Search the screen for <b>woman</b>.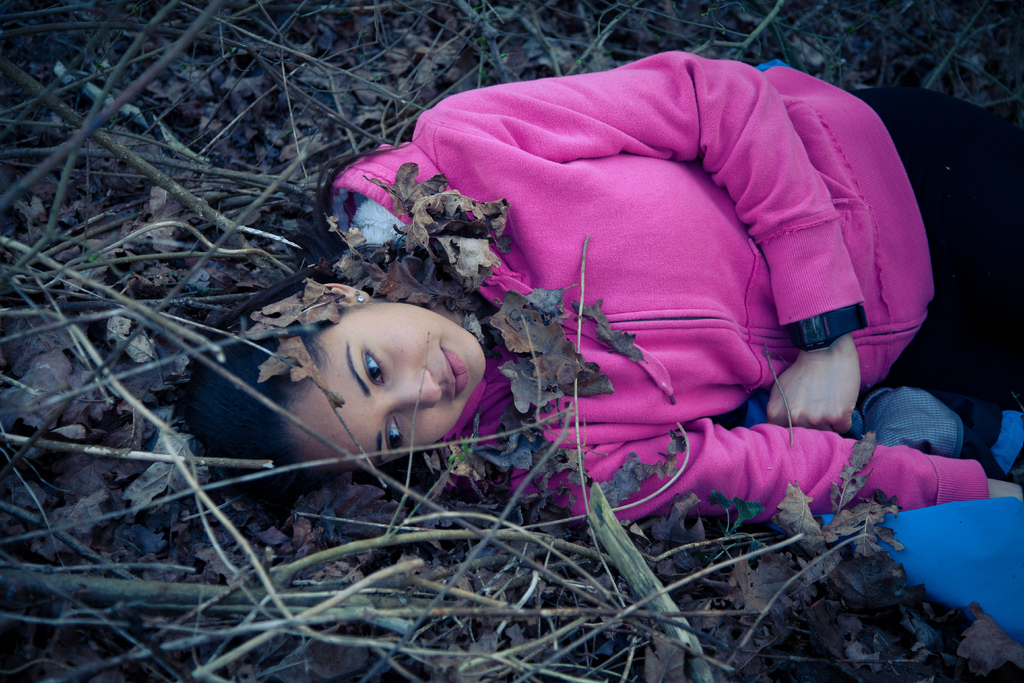
Found at [x1=209, y1=31, x2=897, y2=559].
